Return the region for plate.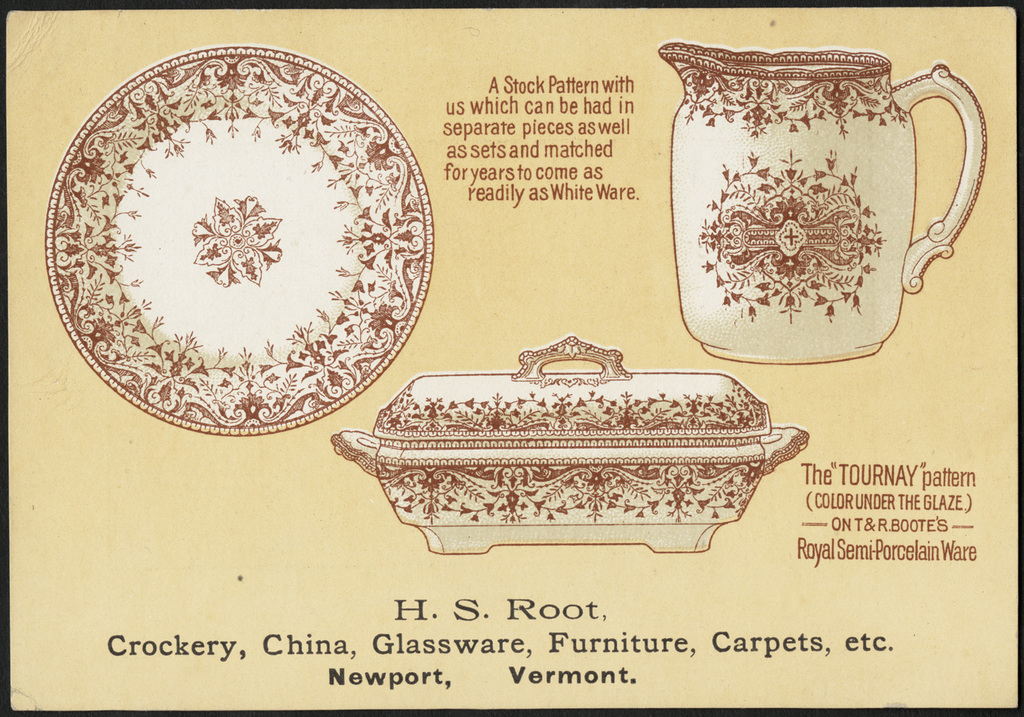
rect(48, 44, 432, 437).
